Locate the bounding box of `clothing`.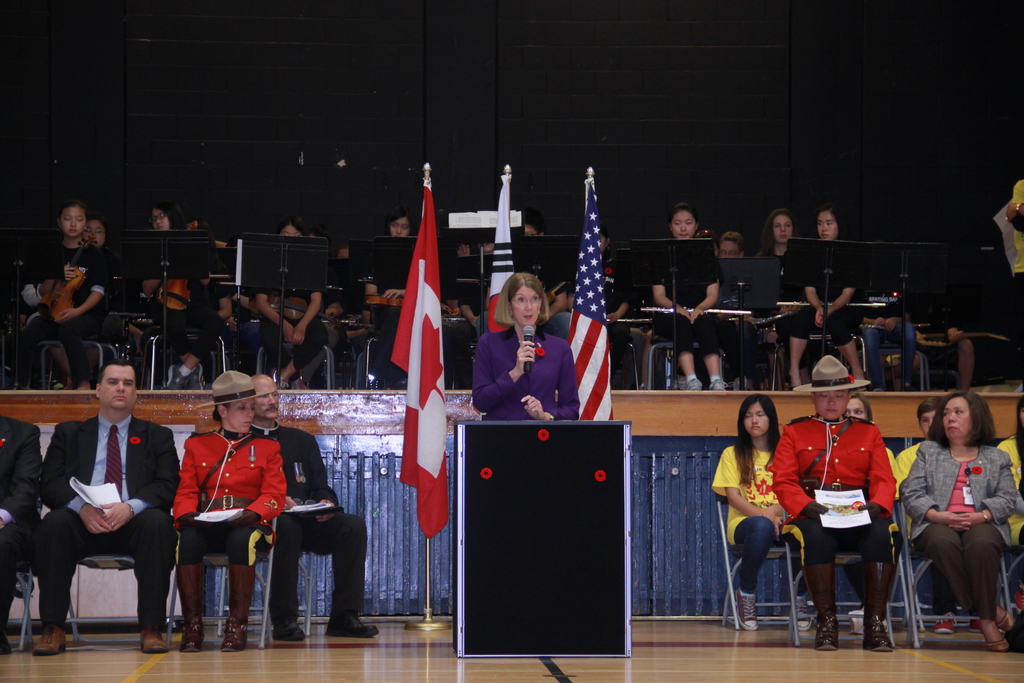
Bounding box: box(244, 420, 365, 620).
